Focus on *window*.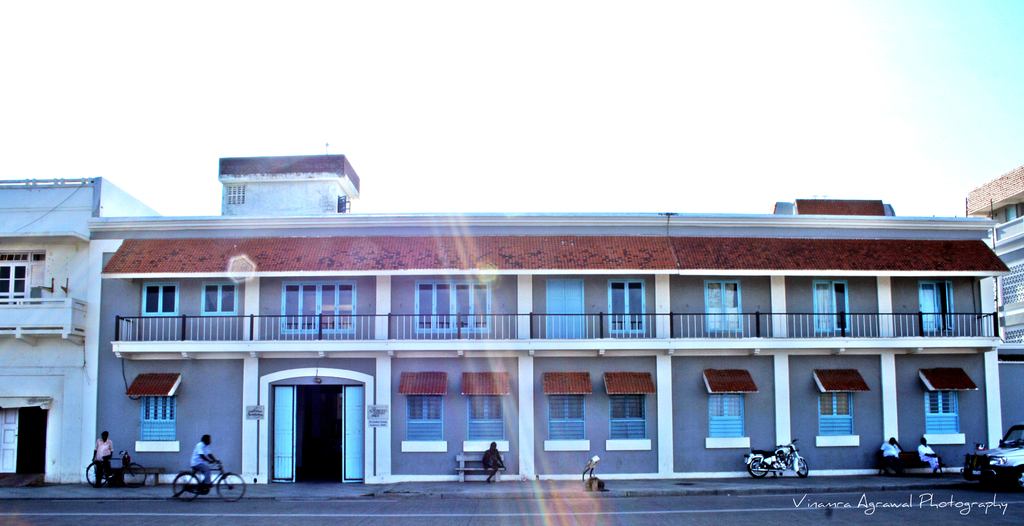
Focused at 134,374,182,452.
